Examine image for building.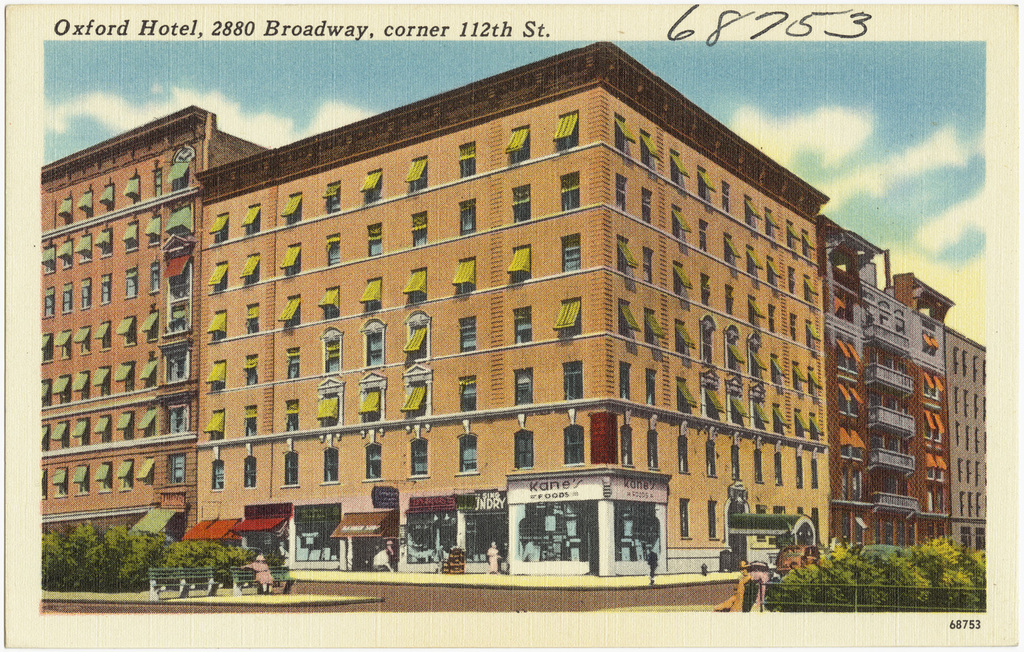
Examination result: rect(42, 104, 270, 535).
